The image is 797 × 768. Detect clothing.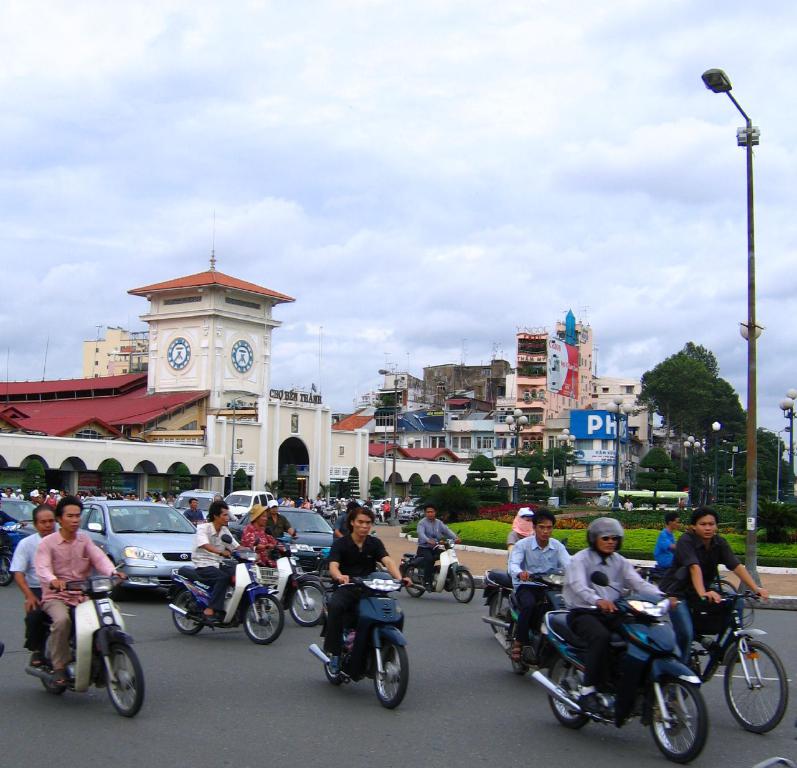
Detection: locate(7, 529, 50, 661).
